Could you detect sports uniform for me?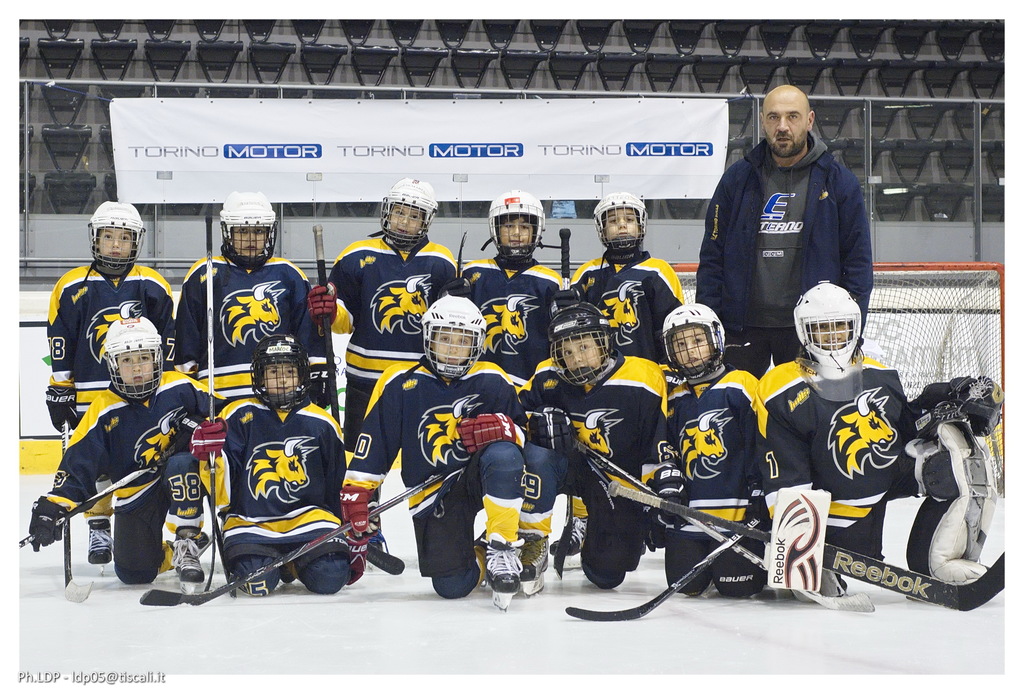
Detection result: <bbox>18, 313, 229, 580</bbox>.
